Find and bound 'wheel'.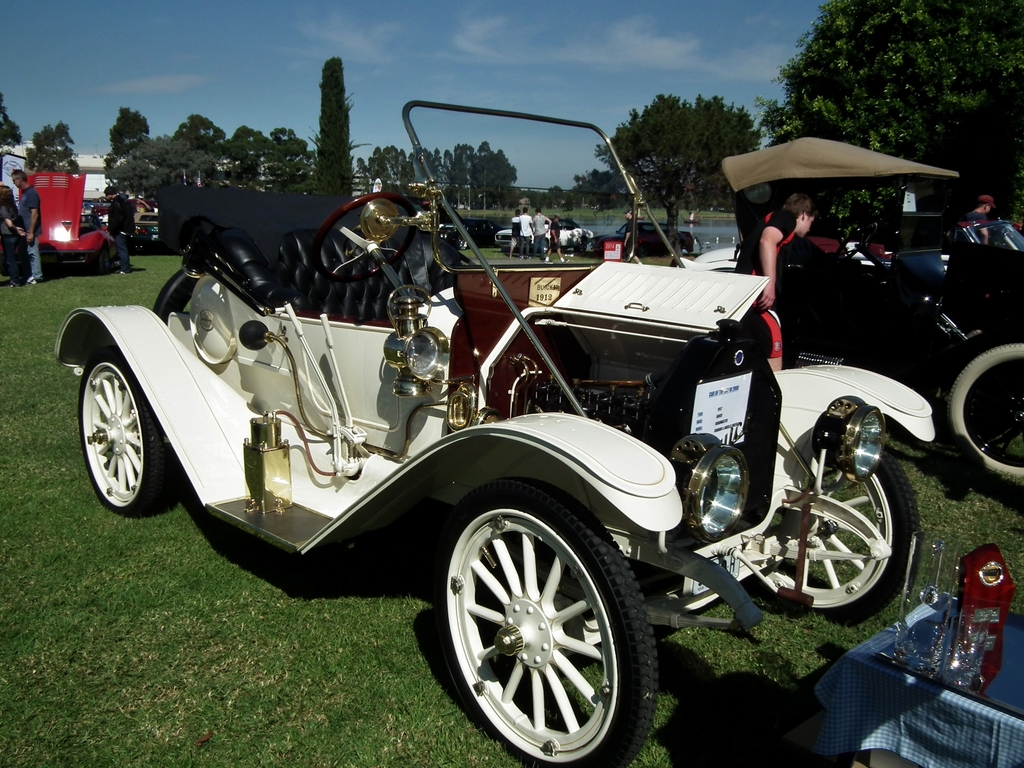
Bound: box=[79, 342, 184, 516].
